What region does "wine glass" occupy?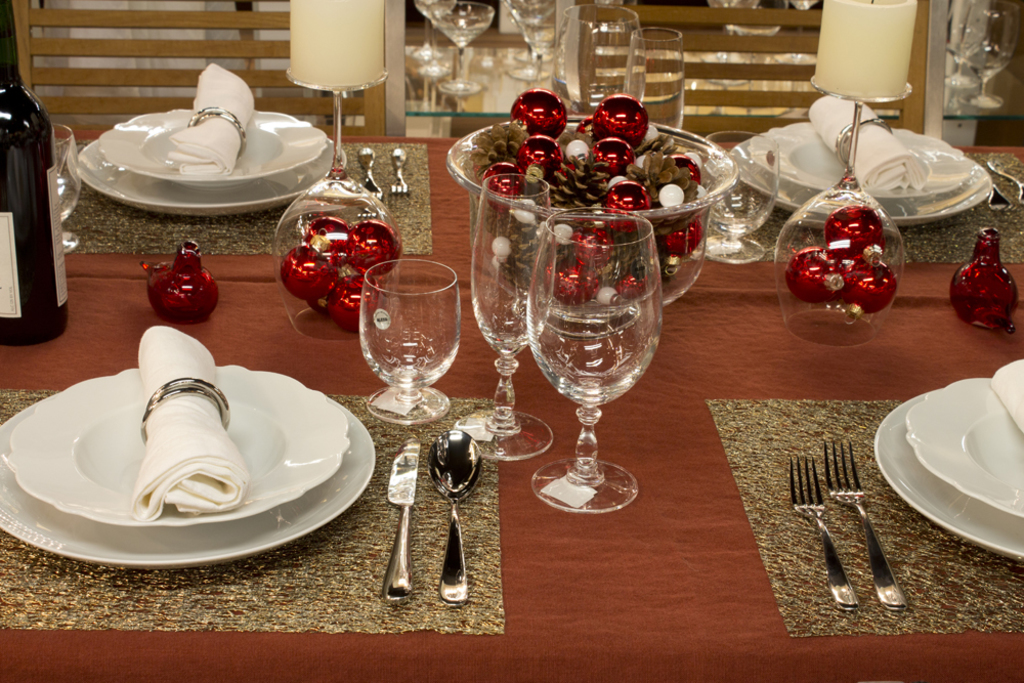
l=625, t=28, r=683, b=130.
